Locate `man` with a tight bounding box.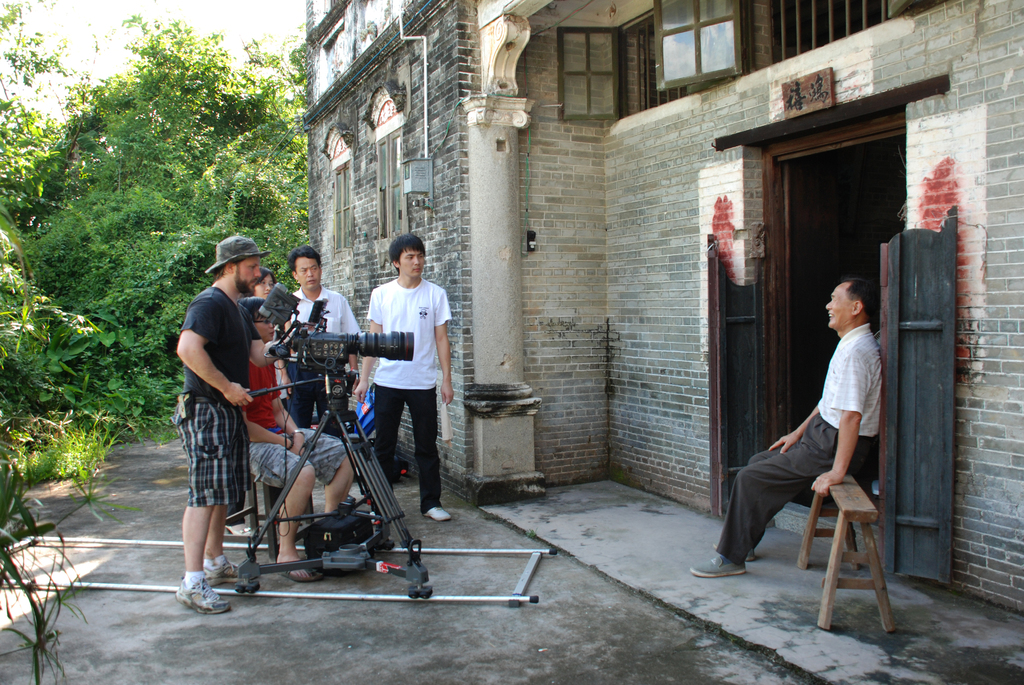
bbox(286, 244, 363, 430).
